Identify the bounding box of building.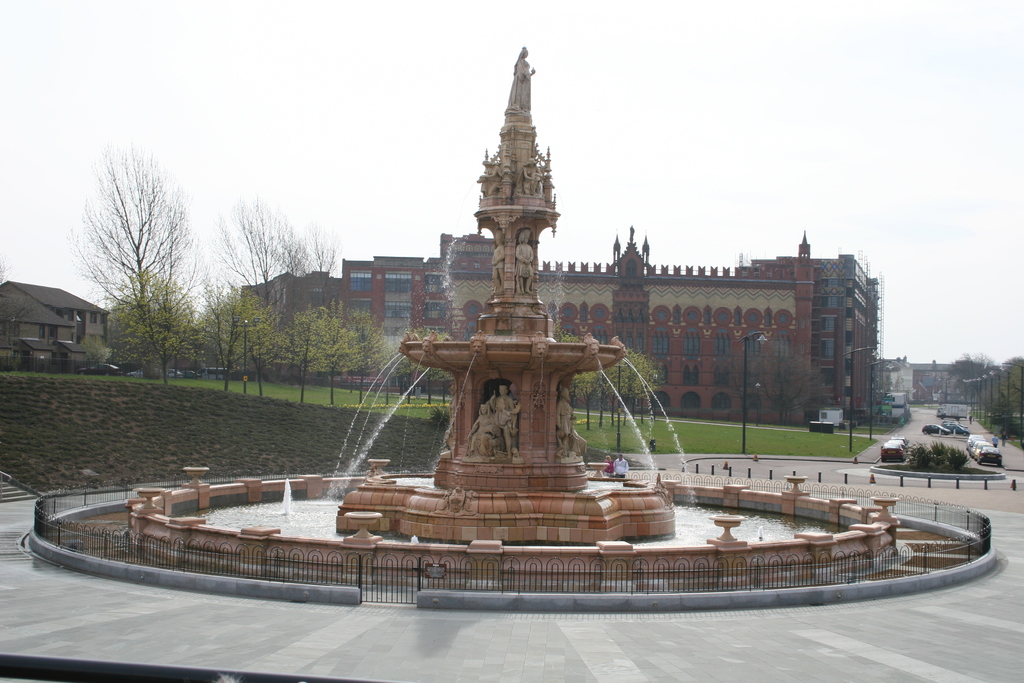
{"x1": 0, "y1": 276, "x2": 122, "y2": 374}.
